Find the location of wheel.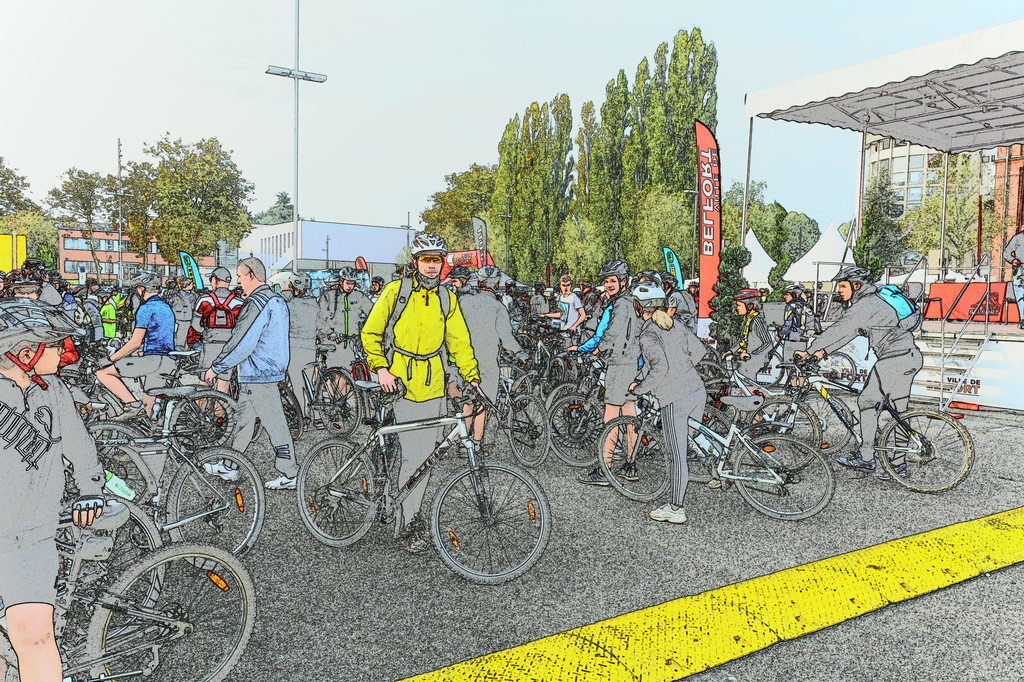
Location: bbox=(316, 365, 356, 434).
